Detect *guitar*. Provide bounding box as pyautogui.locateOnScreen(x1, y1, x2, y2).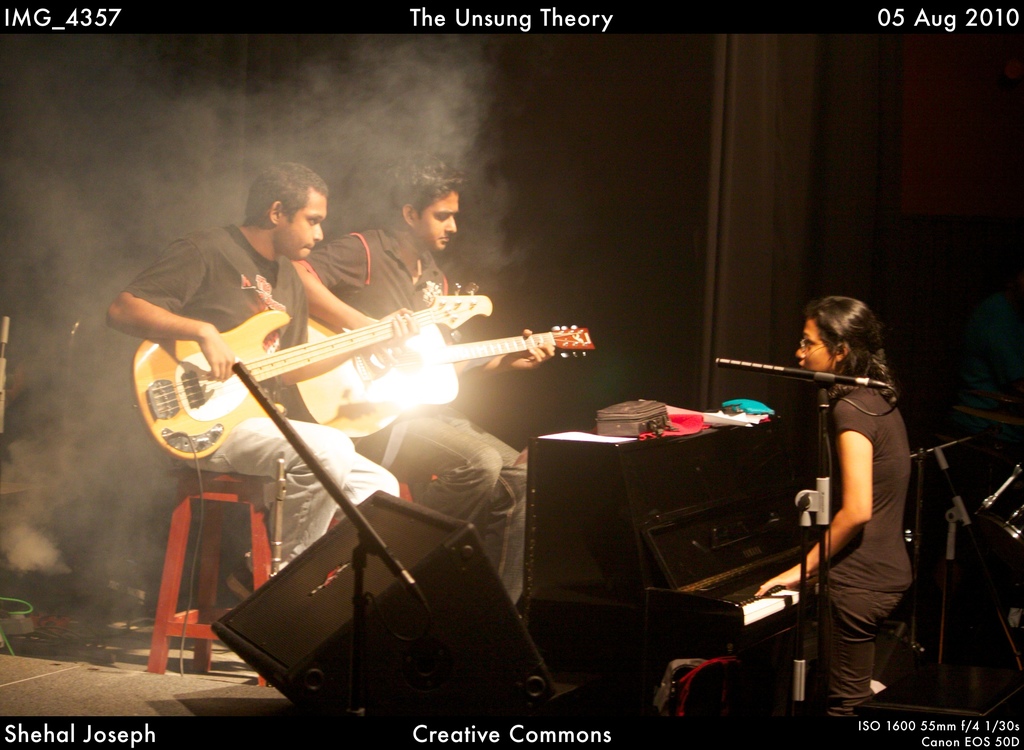
pyautogui.locateOnScreen(125, 281, 458, 479).
